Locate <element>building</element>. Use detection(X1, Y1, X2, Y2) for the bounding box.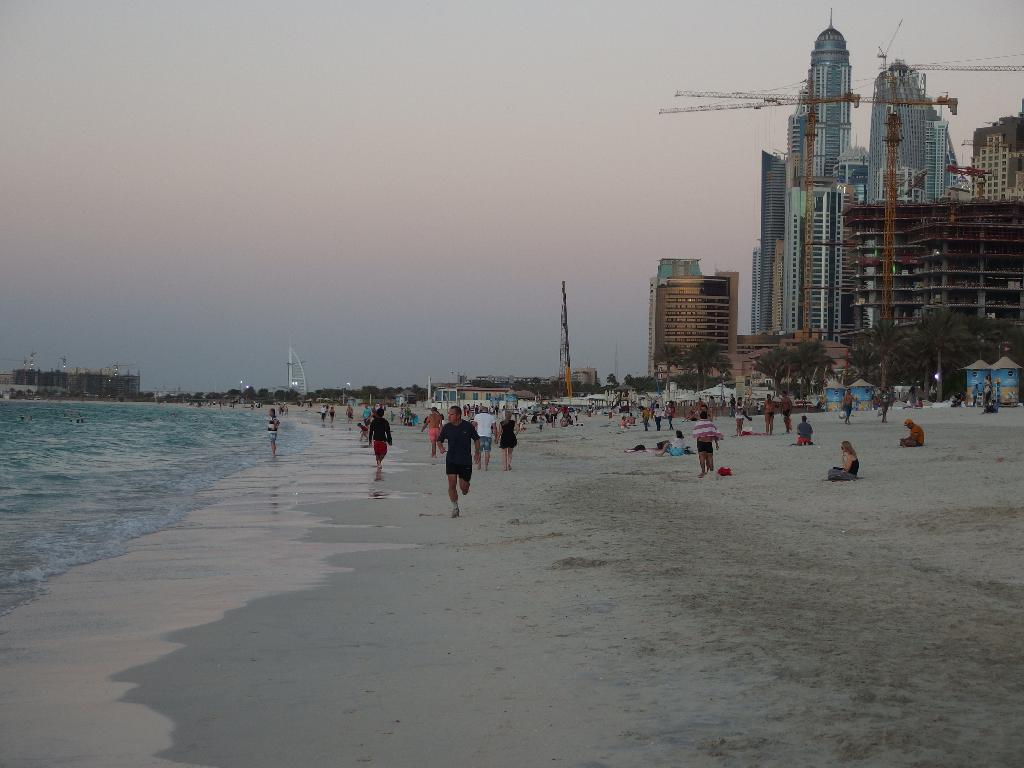
detection(861, 58, 969, 339).
